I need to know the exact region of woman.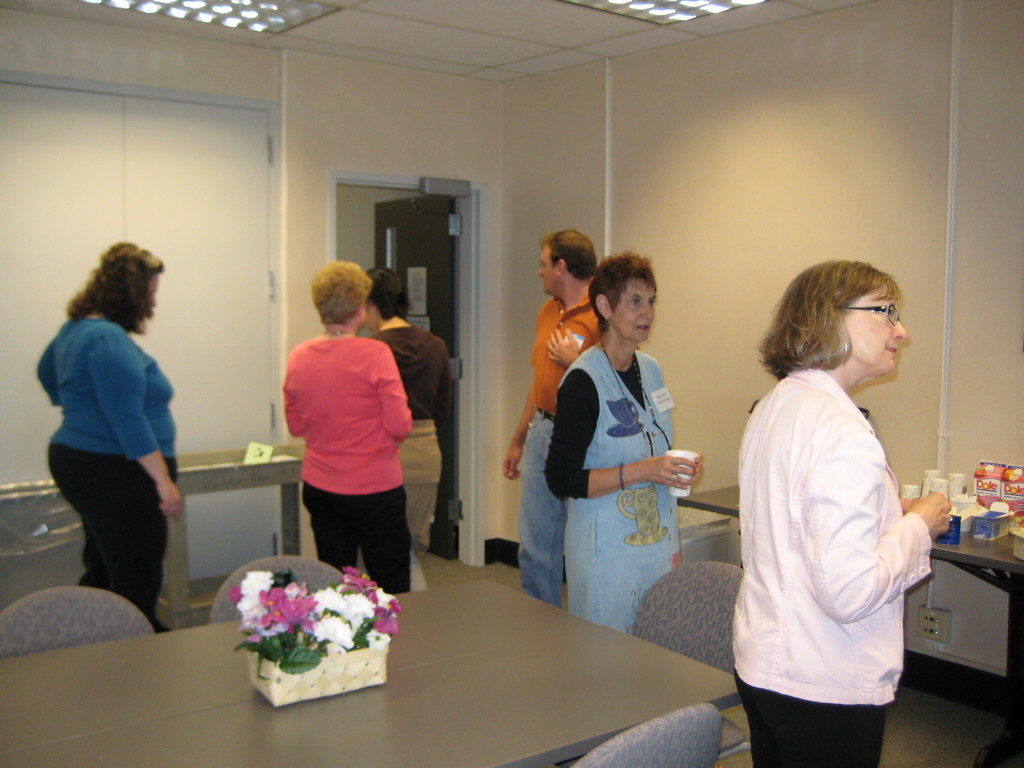
Region: 547,259,703,632.
